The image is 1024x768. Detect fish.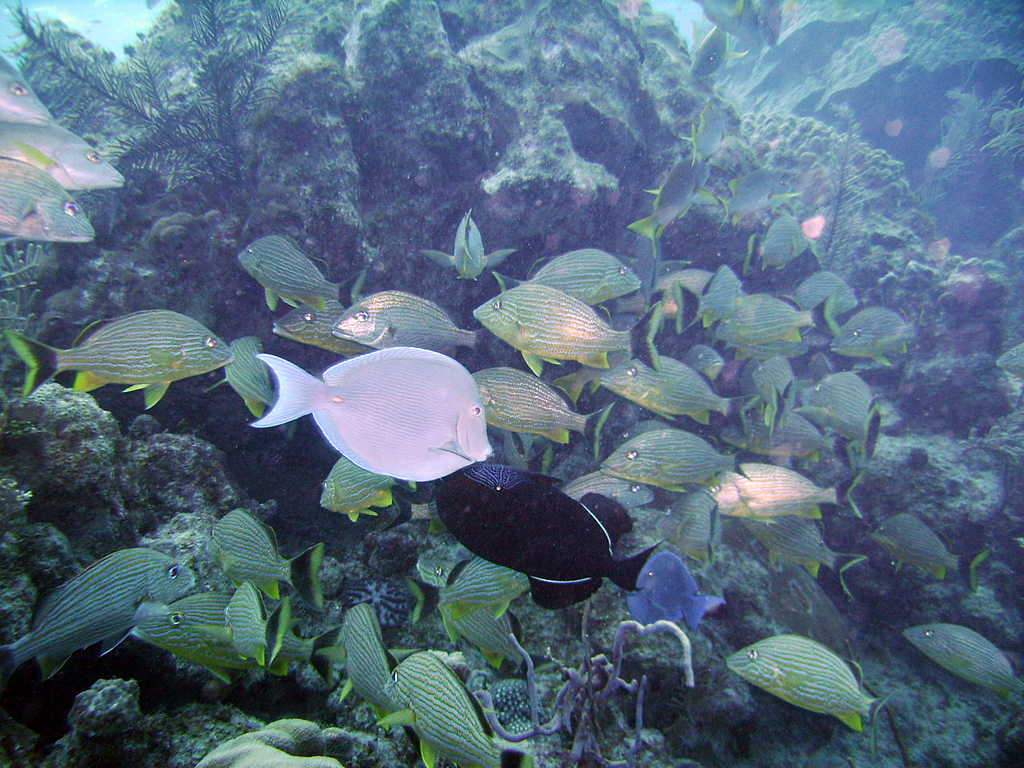
Detection: <bbox>336, 288, 495, 356</bbox>.
